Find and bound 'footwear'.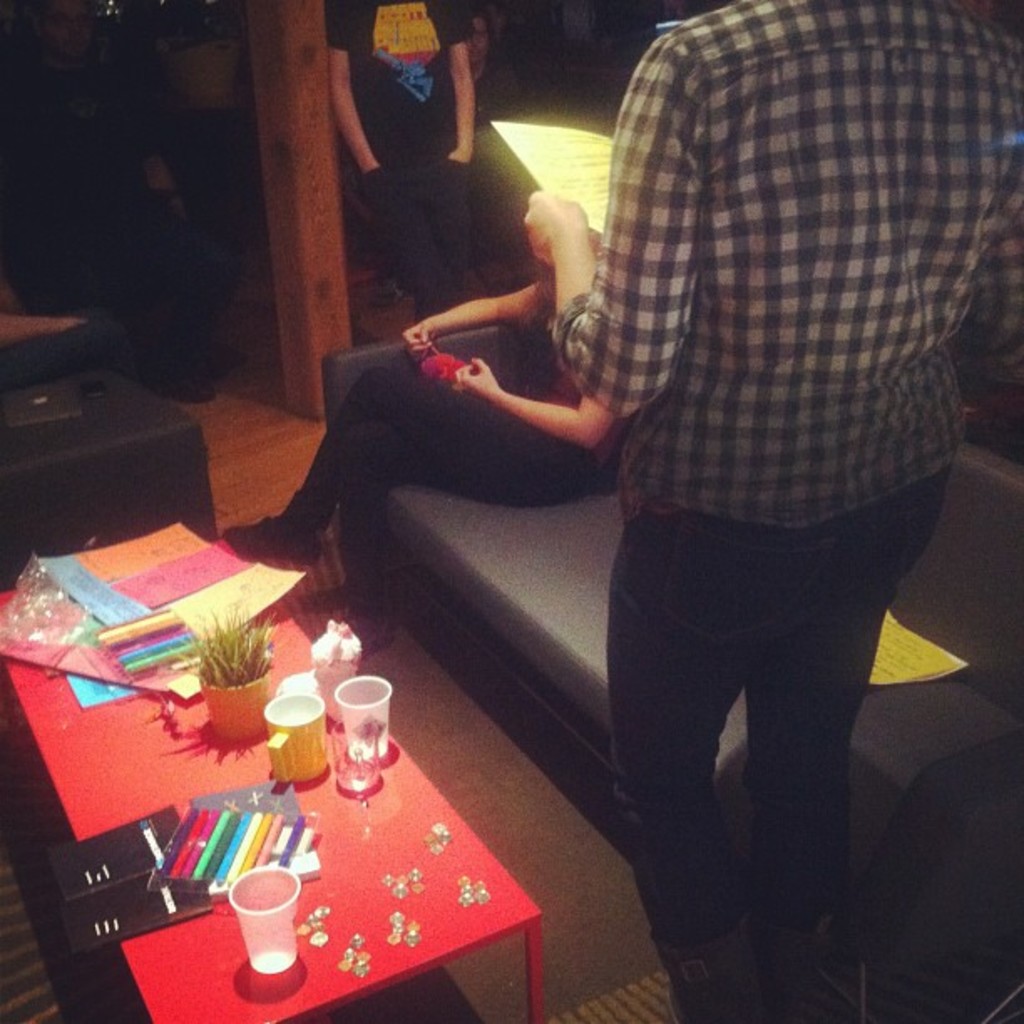
Bound: BBox(226, 515, 321, 562).
